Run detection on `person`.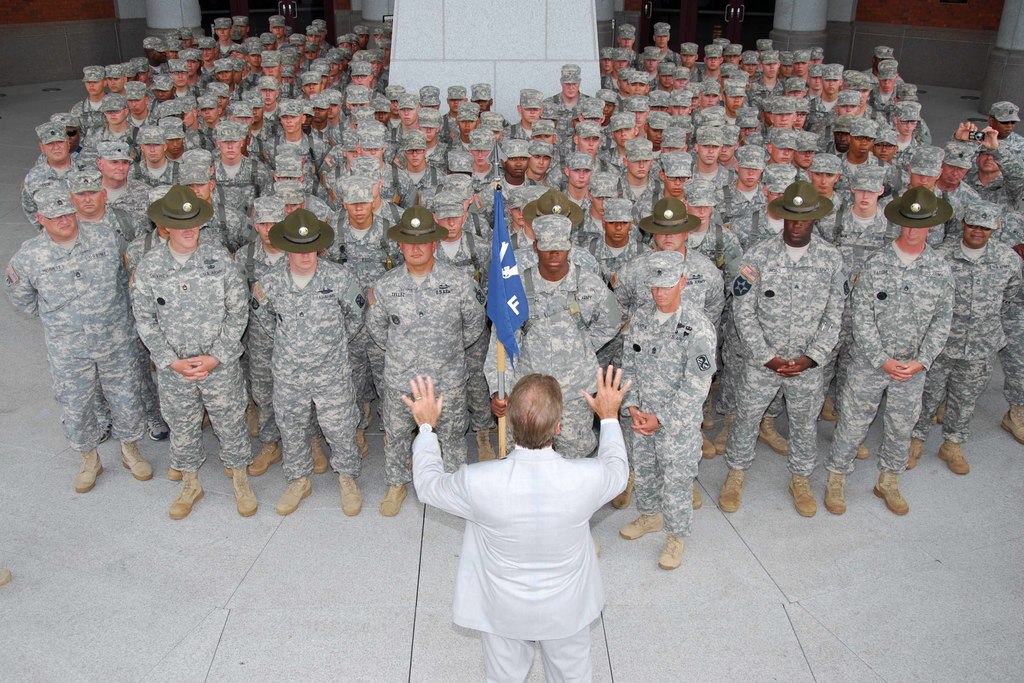
Result: left=8, top=190, right=171, bottom=497.
